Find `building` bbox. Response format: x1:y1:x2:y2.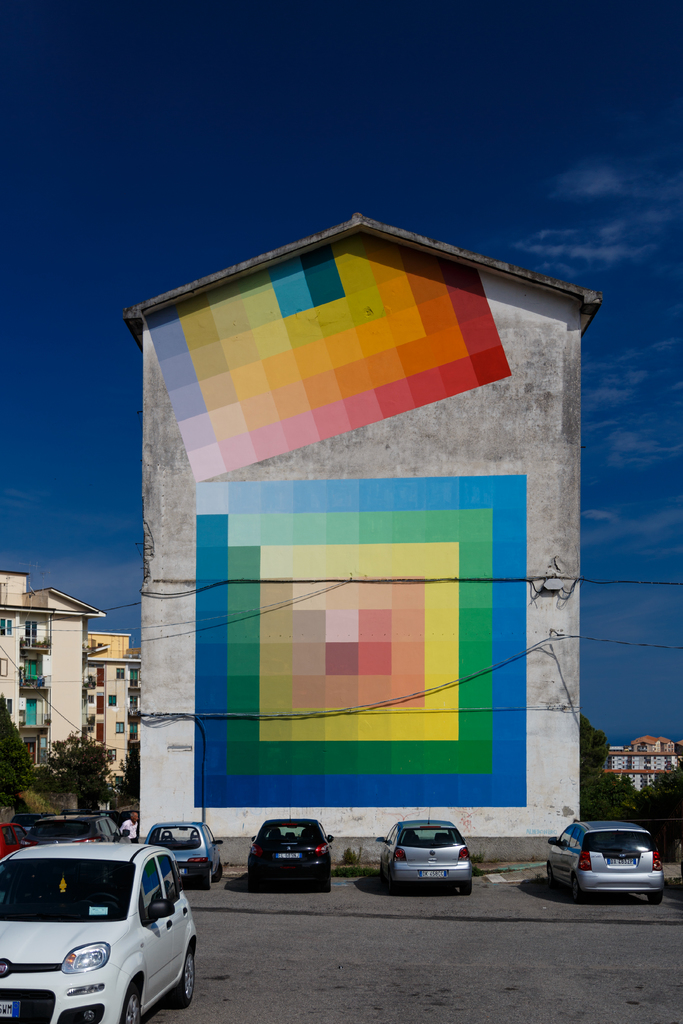
128:211:599:862.
